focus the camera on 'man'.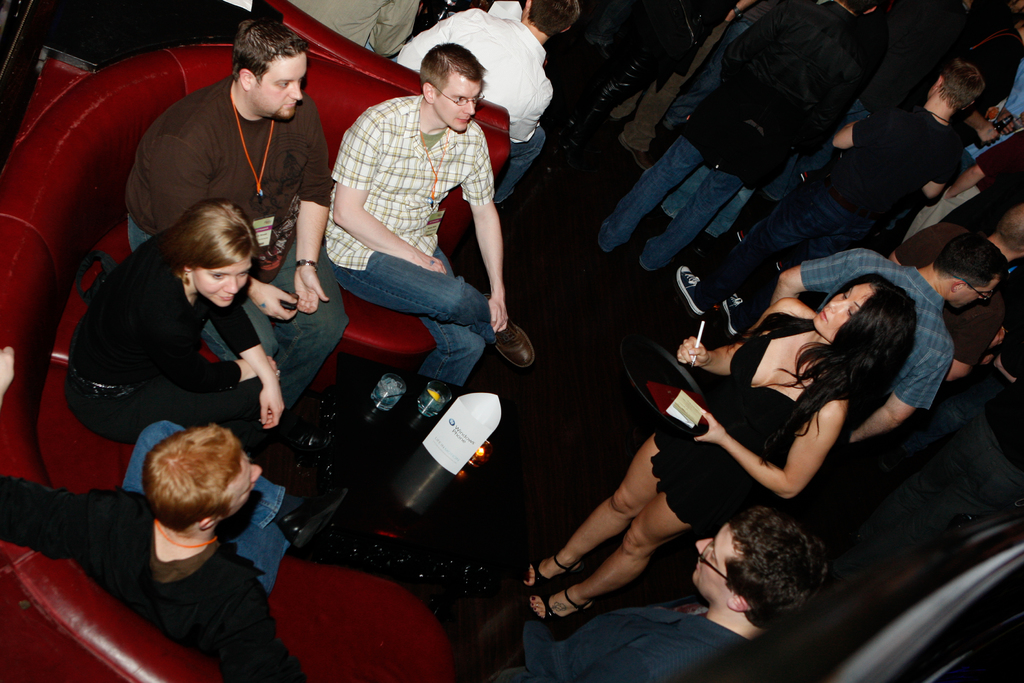
Focus region: 394,0,580,210.
